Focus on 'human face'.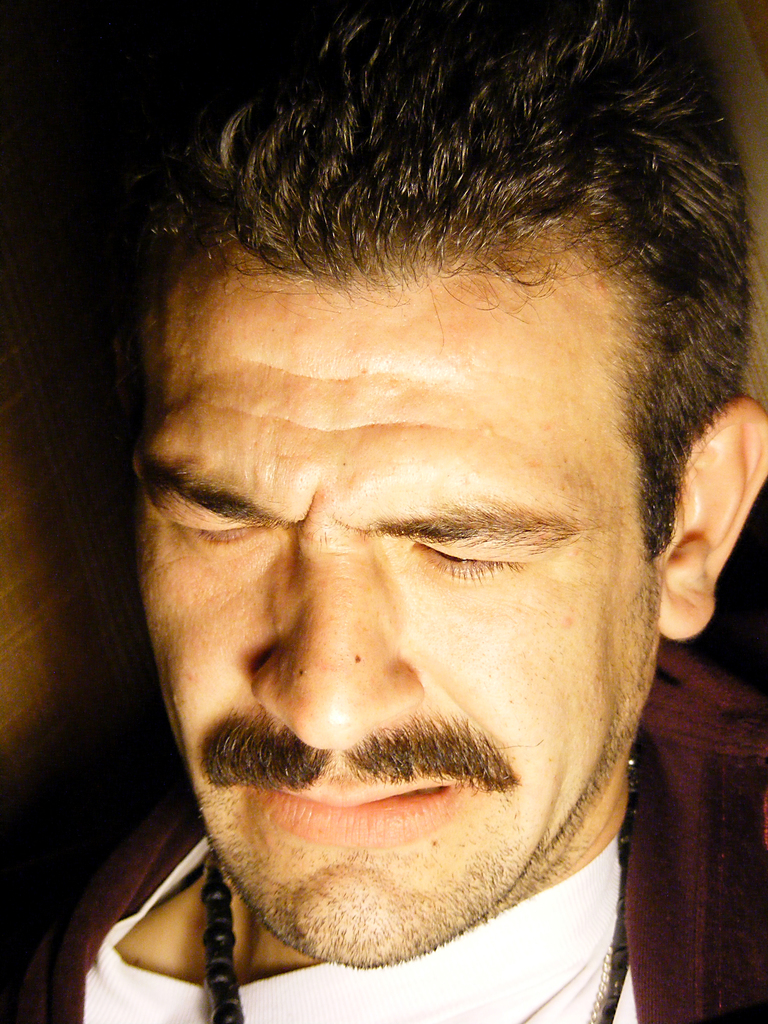
Focused at <region>132, 271, 657, 970</region>.
